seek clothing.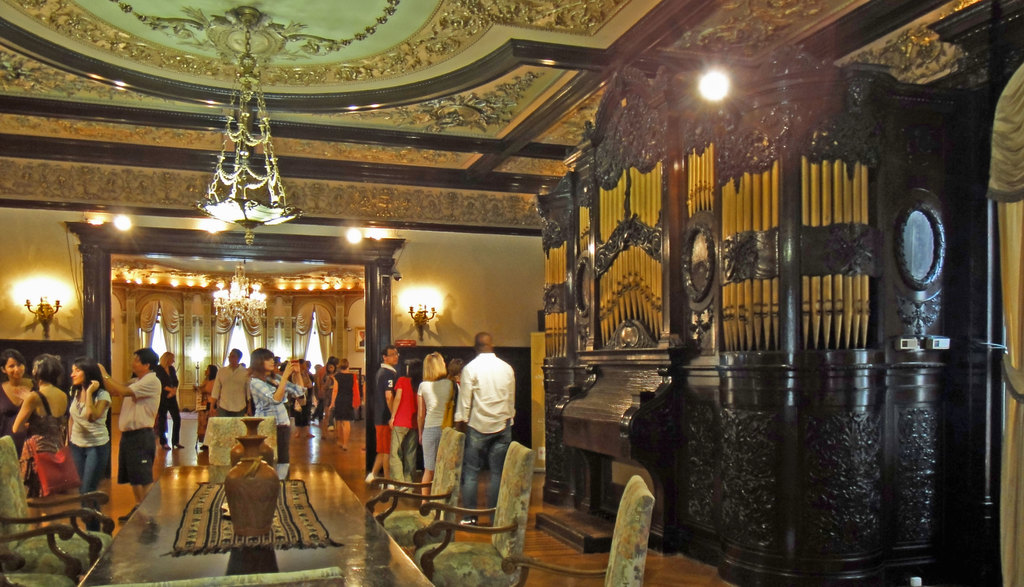
left=243, top=369, right=310, bottom=477.
